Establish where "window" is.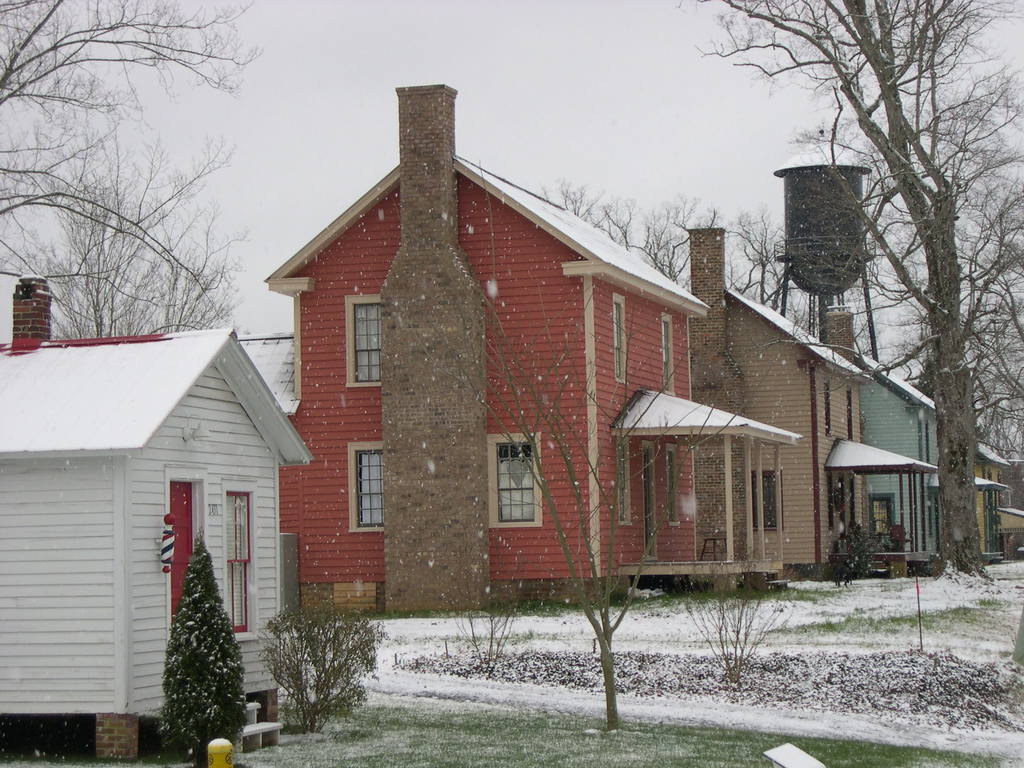
Established at <bbox>609, 296, 623, 381</bbox>.
